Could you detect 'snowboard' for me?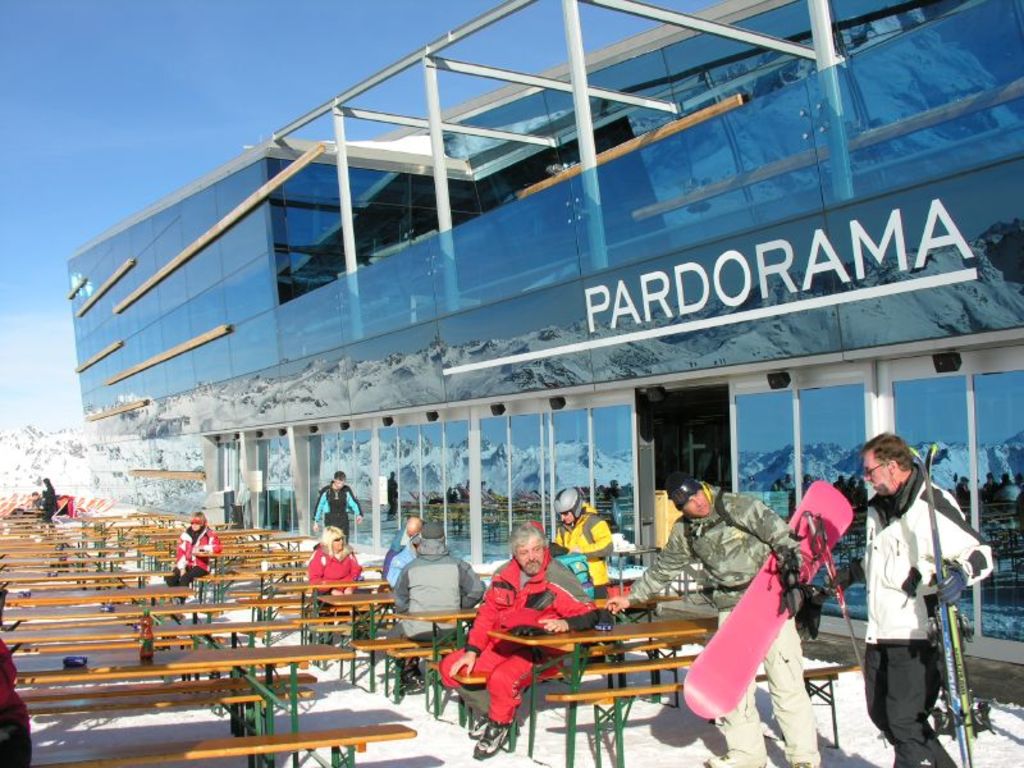
Detection result: x1=687 y1=483 x2=858 y2=717.
